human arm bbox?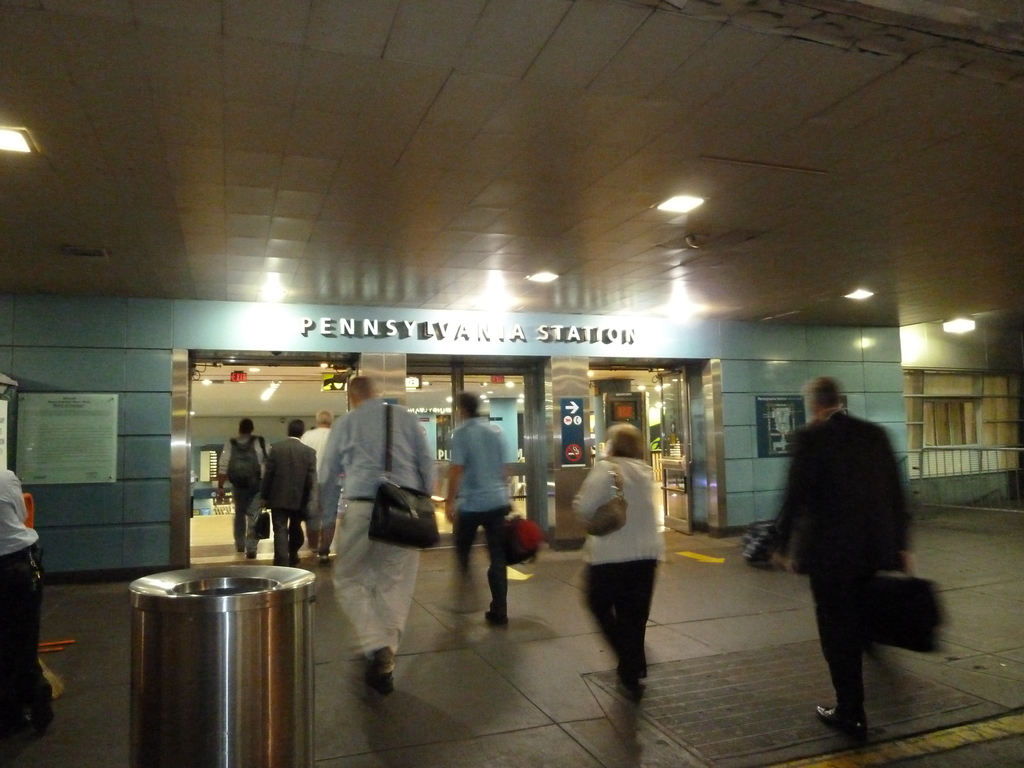
x1=766, y1=429, x2=816, y2=575
